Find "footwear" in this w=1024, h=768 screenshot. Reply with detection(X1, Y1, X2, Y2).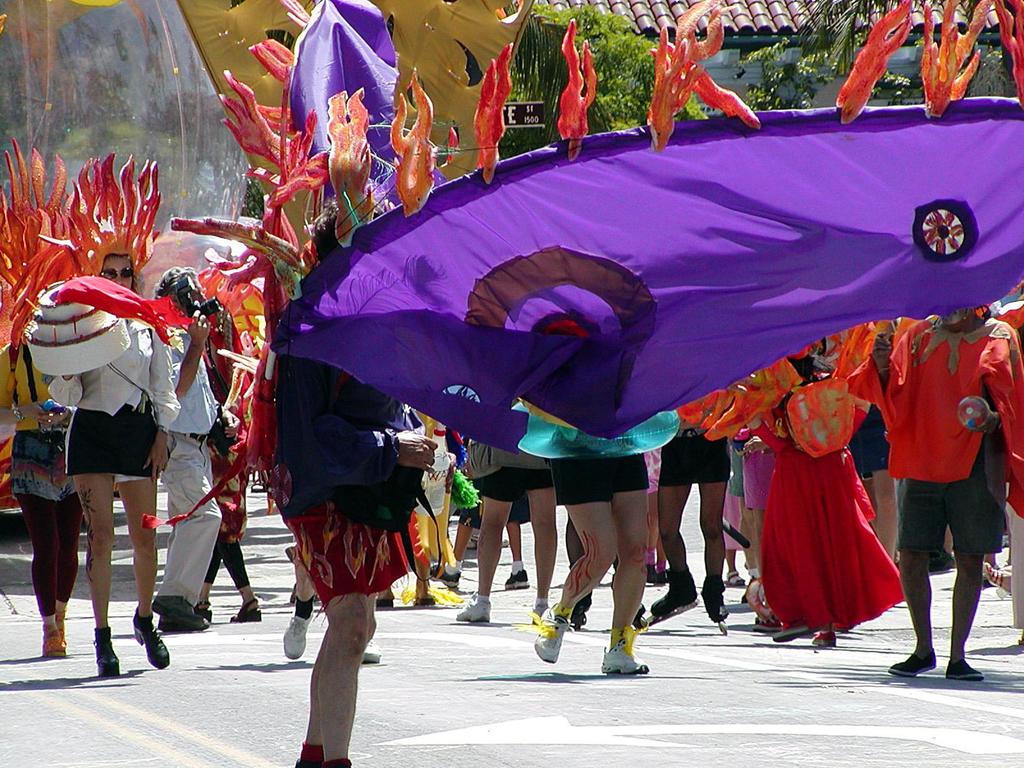
detection(810, 632, 836, 648).
